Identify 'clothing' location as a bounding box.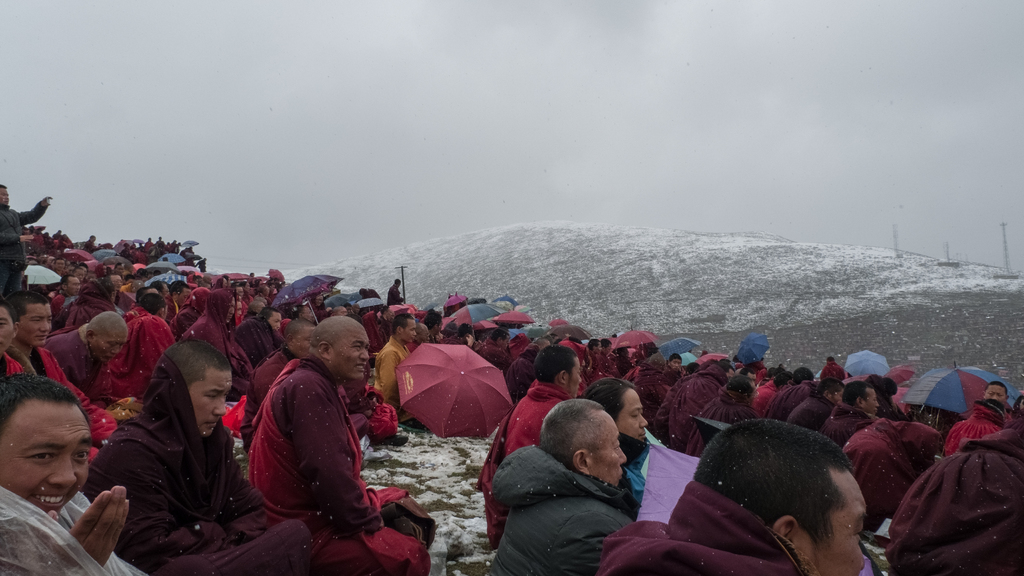
136 309 165 380.
